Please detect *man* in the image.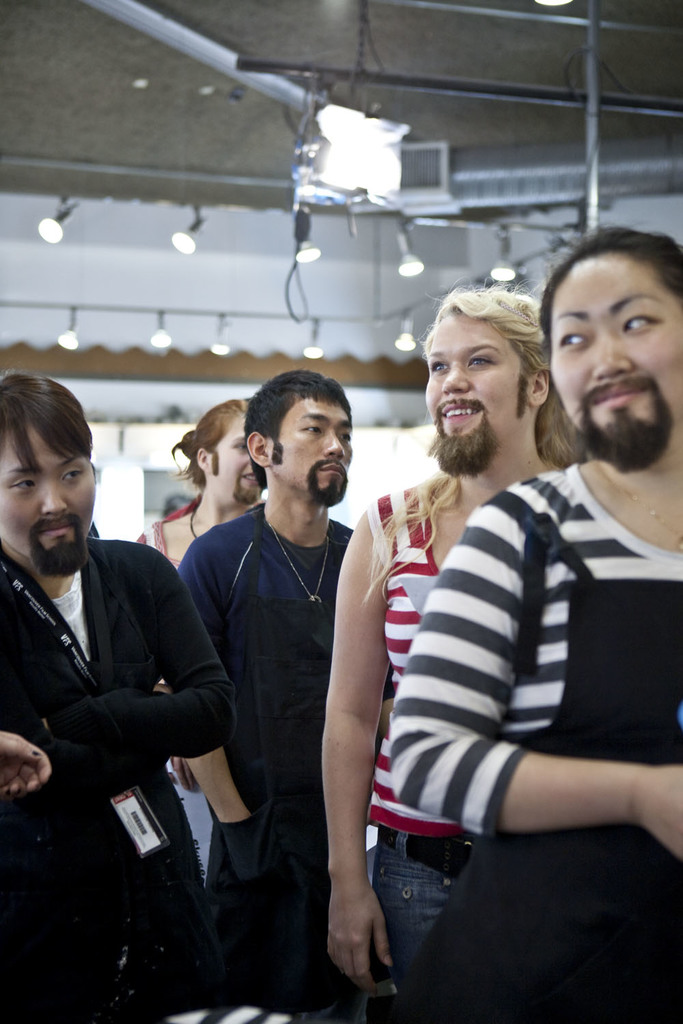
122, 388, 267, 578.
